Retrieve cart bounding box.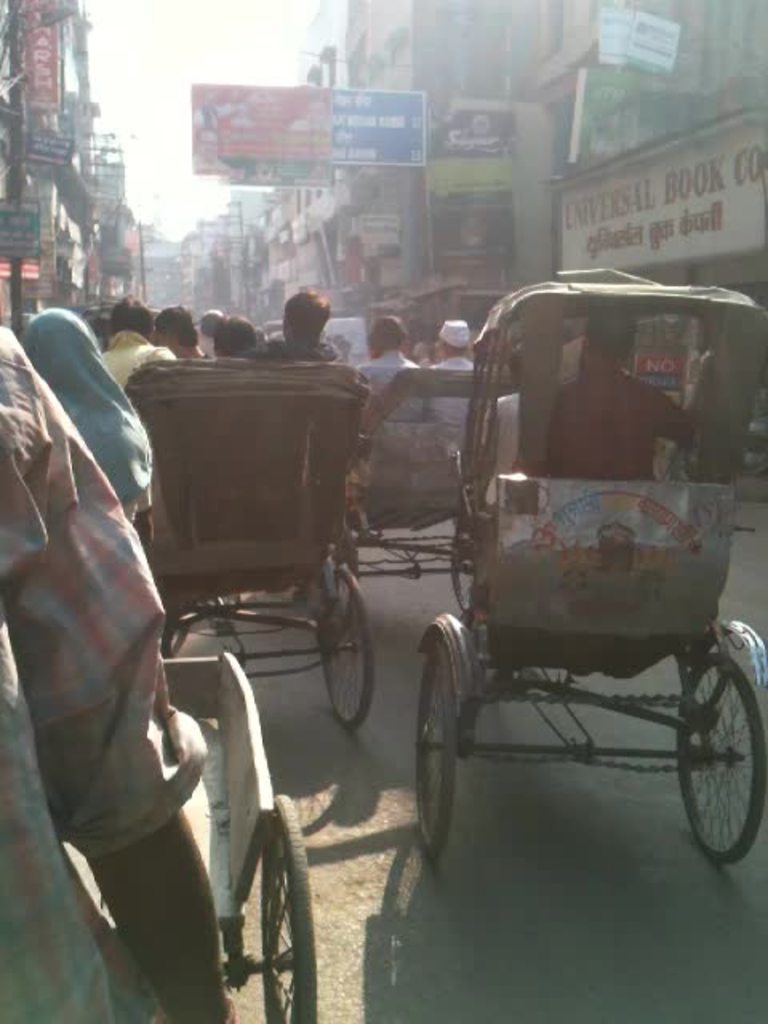
Bounding box: <box>62,654,314,1022</box>.
